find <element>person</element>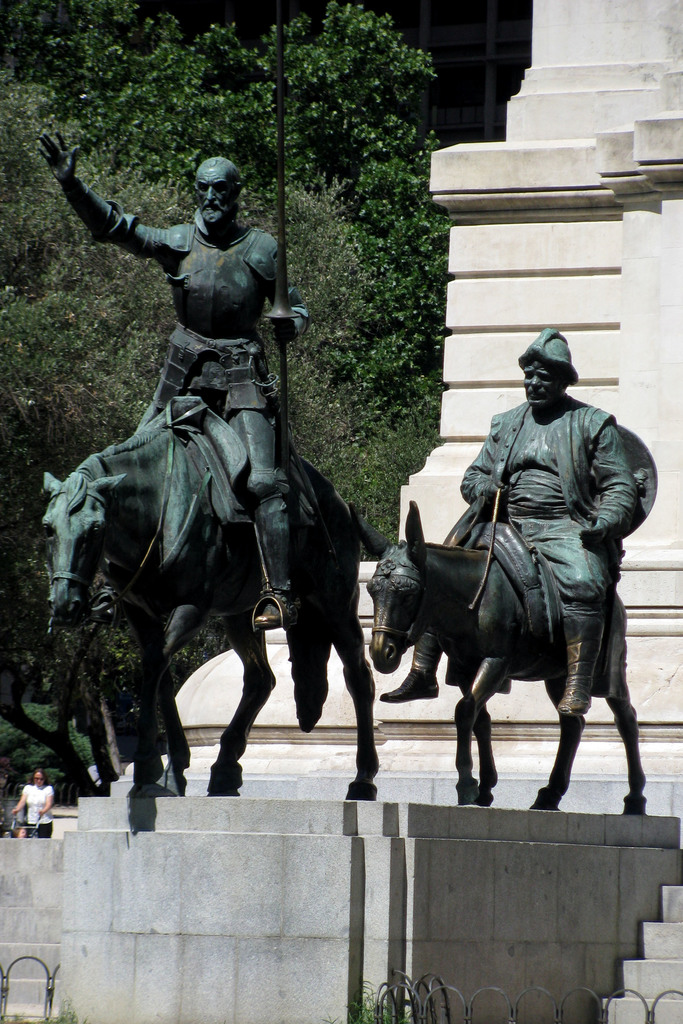
rect(29, 129, 310, 620)
